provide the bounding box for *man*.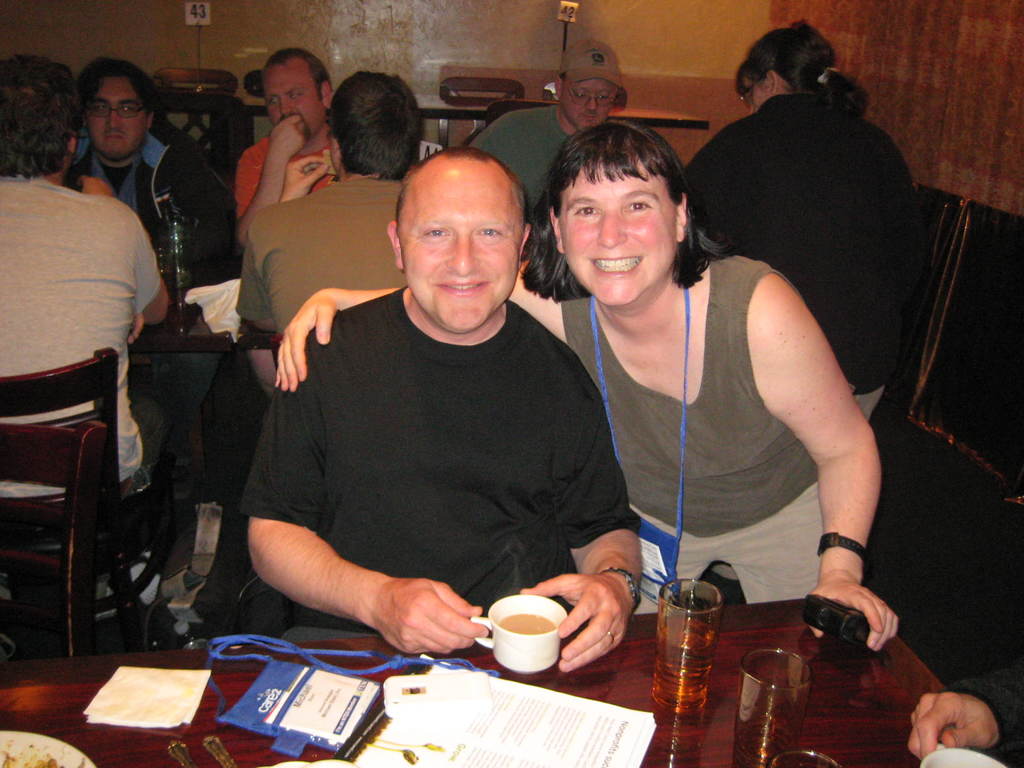
rect(60, 56, 239, 501).
